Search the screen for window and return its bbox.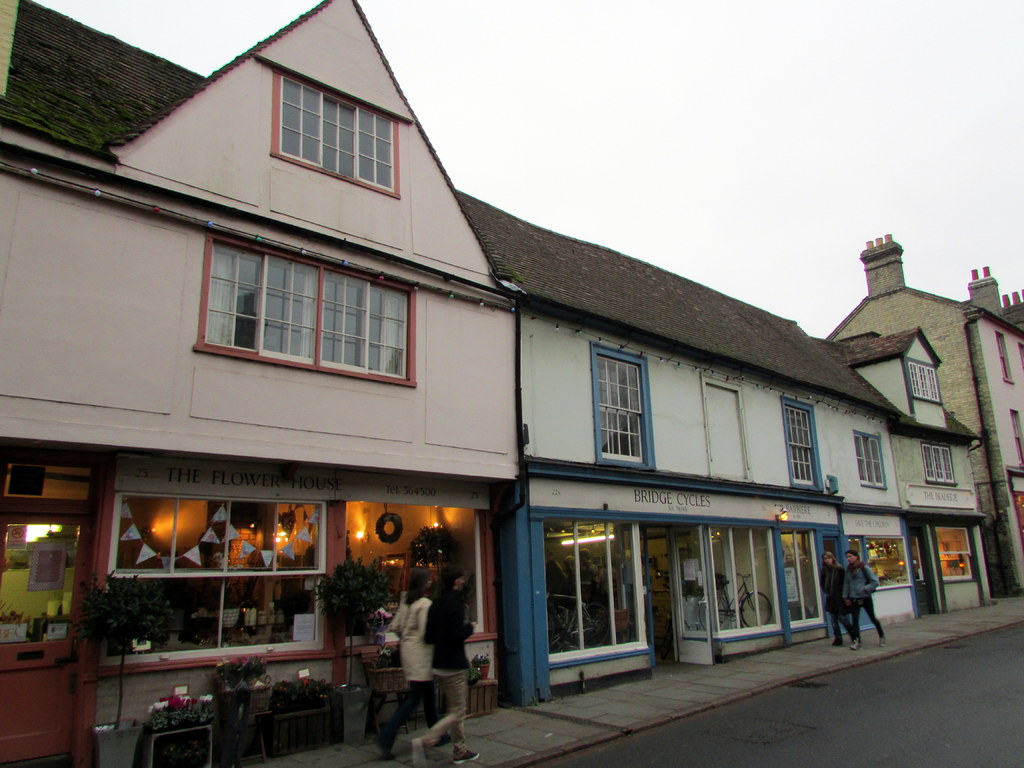
Found: BBox(919, 442, 961, 483).
